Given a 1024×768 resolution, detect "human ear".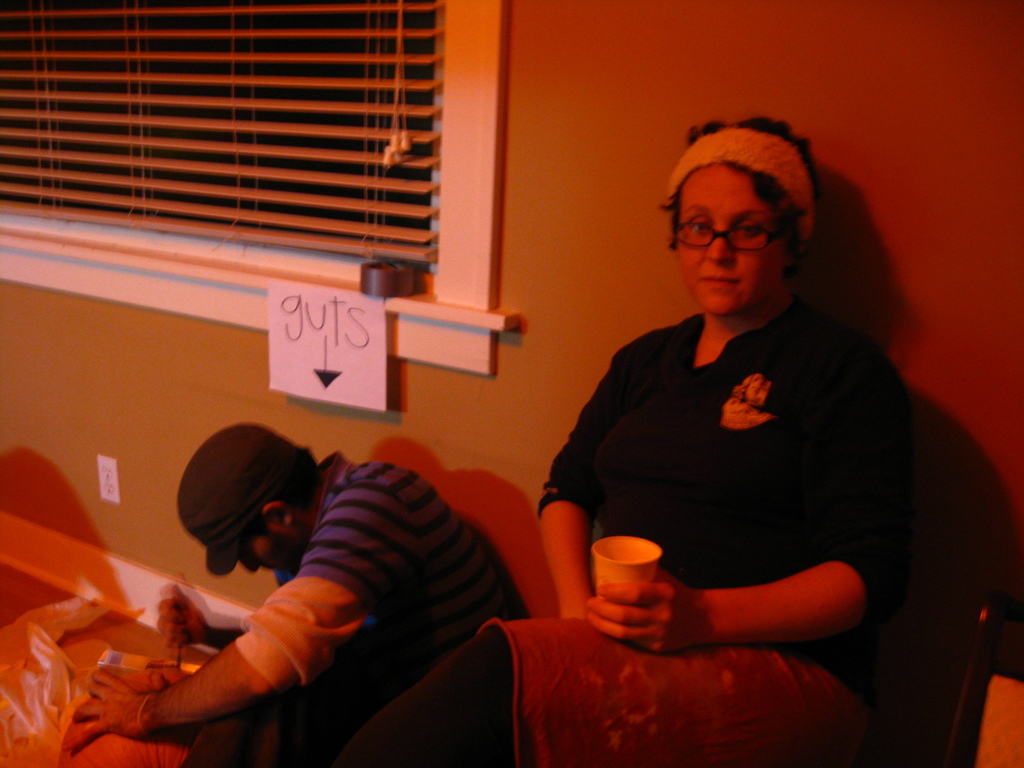
{"left": 780, "top": 237, "right": 805, "bottom": 259}.
